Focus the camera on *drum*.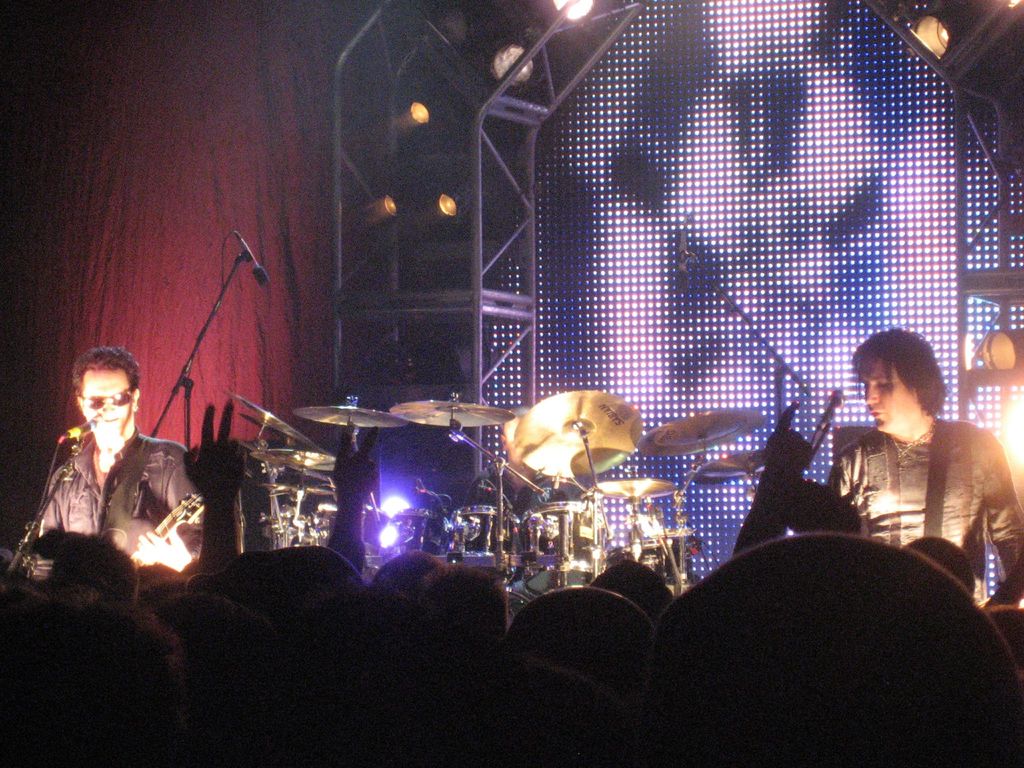
Focus region: (604,538,695,591).
